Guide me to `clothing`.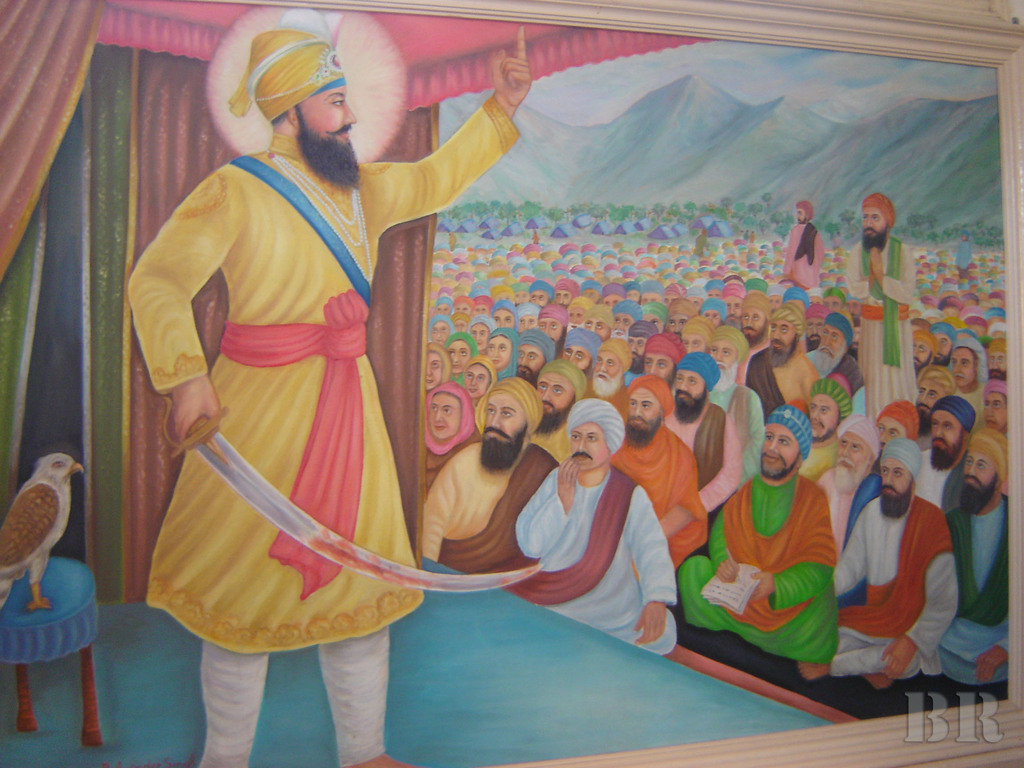
Guidance: 527,421,568,467.
